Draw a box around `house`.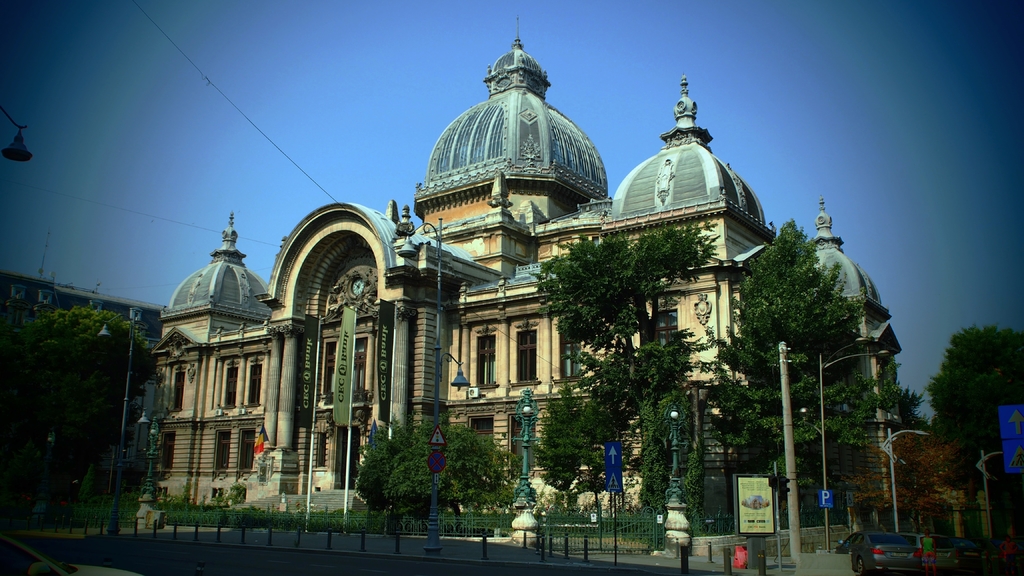
(144, 40, 896, 552).
